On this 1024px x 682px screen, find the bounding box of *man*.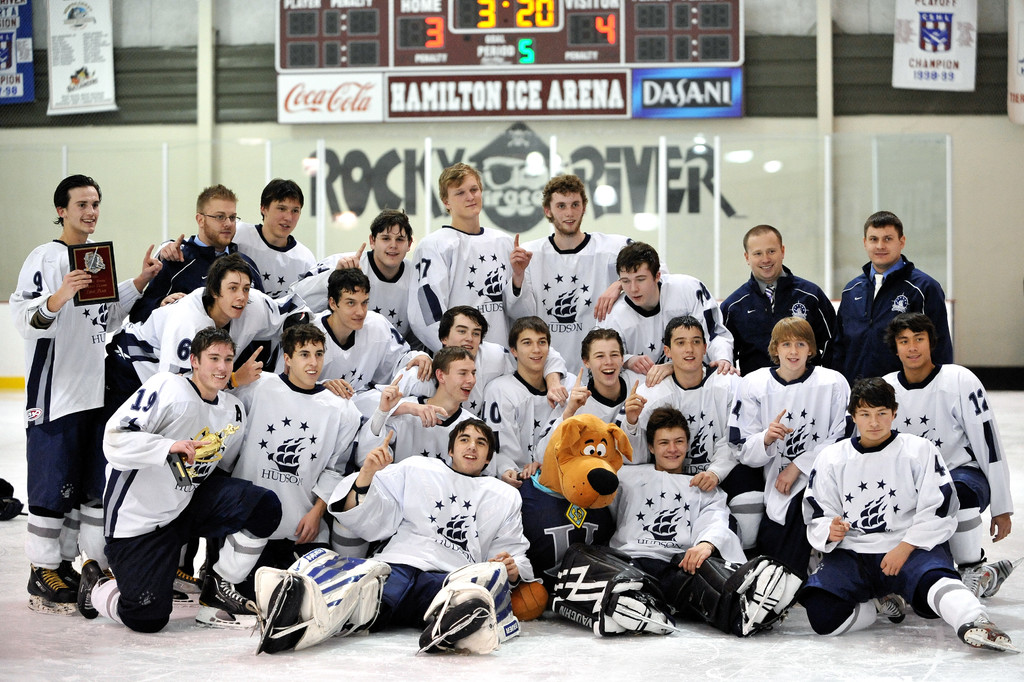
Bounding box: 476/309/575/485.
